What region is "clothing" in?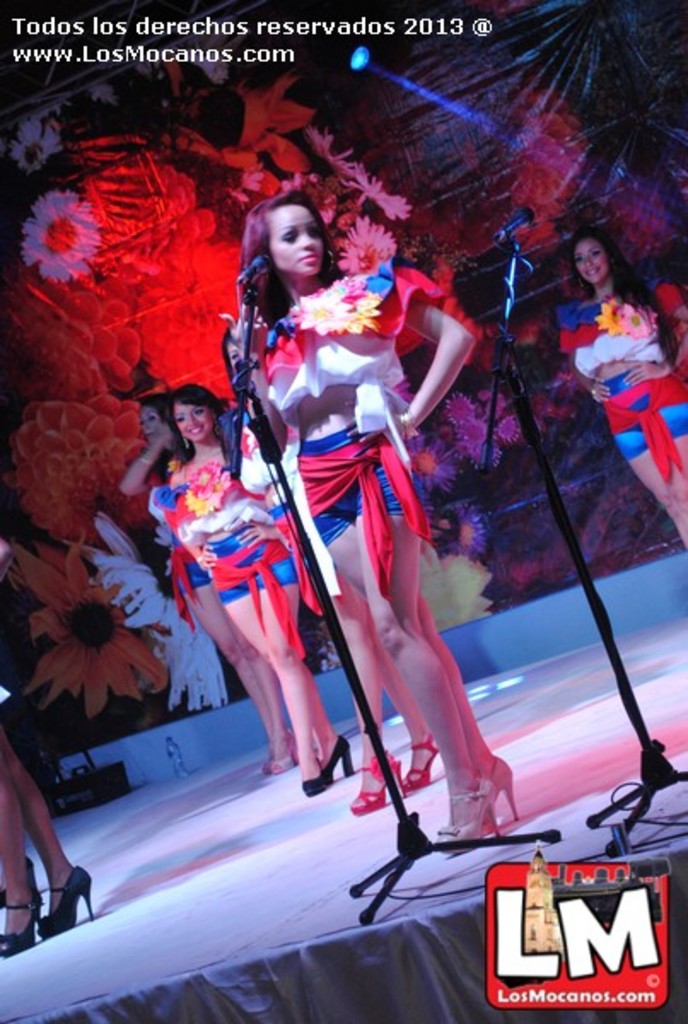
rect(256, 256, 446, 601).
